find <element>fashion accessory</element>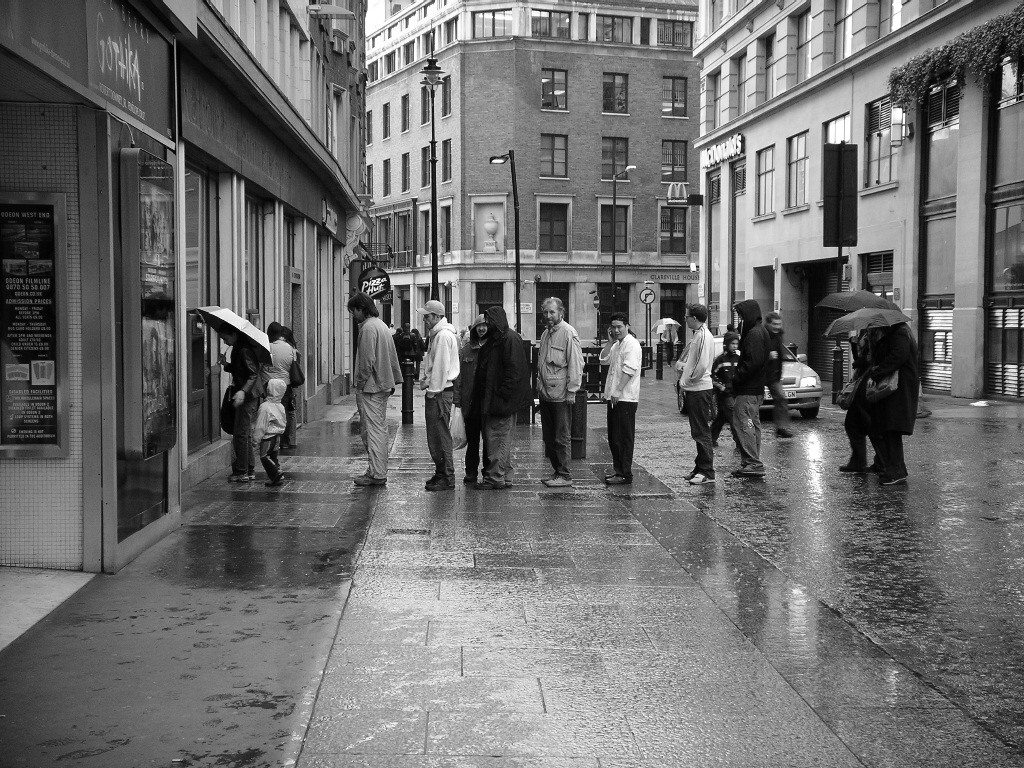
crop(354, 475, 388, 483)
